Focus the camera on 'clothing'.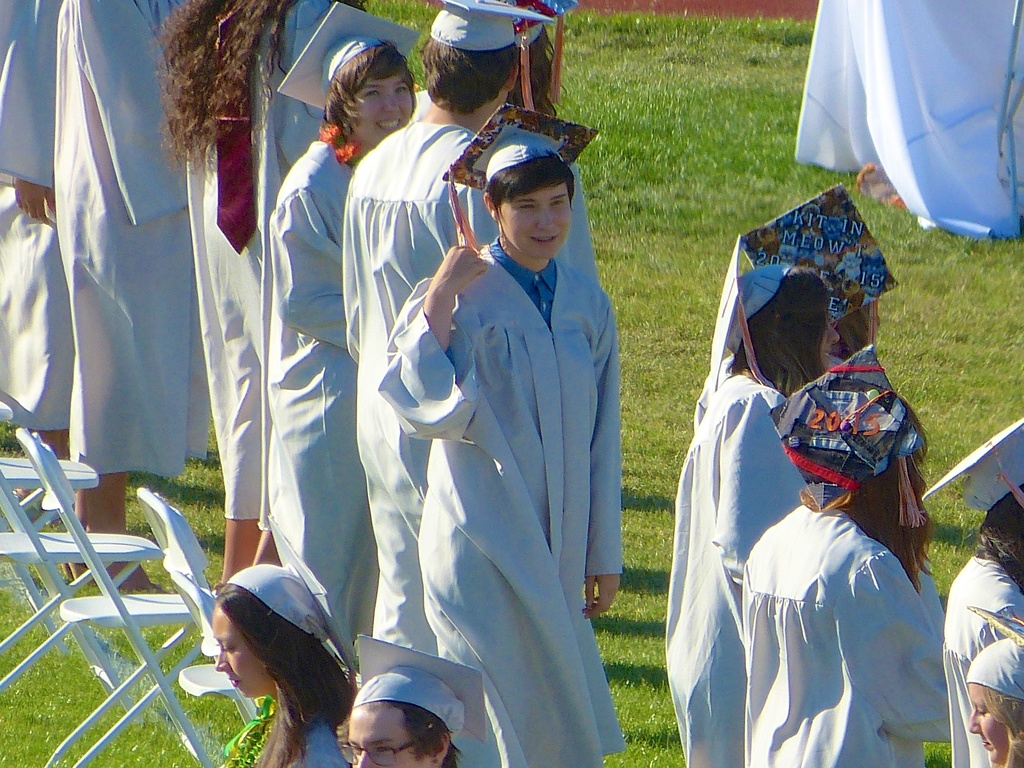
Focus region: (0, 4, 99, 434).
